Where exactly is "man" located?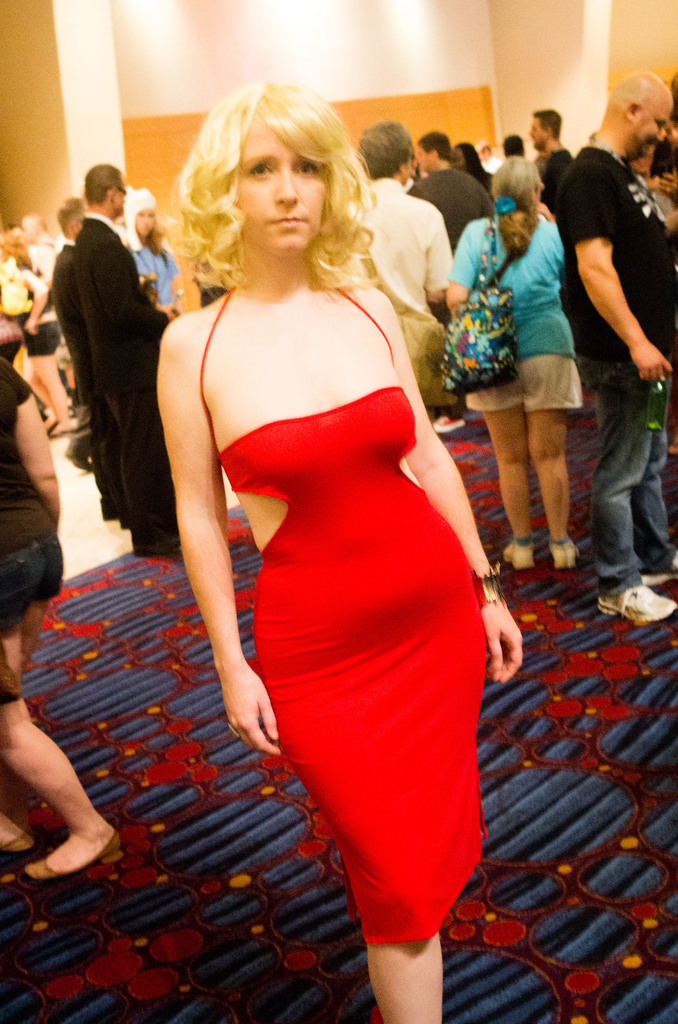
Its bounding box is BBox(322, 105, 452, 424).
